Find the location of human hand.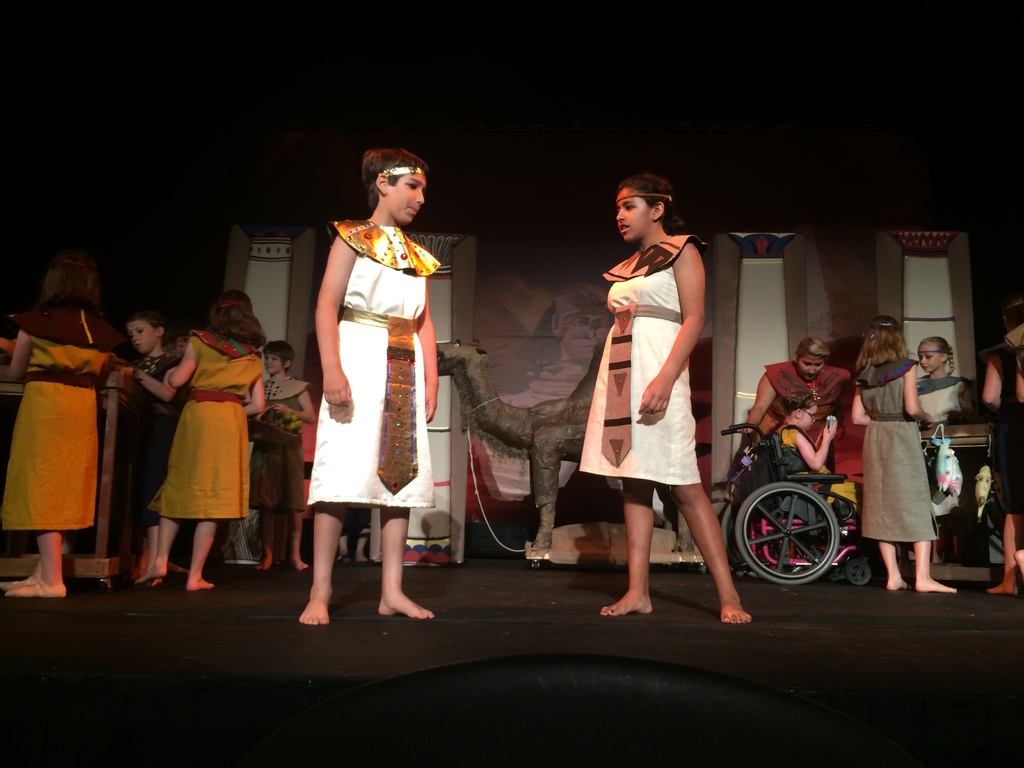
Location: <bbox>272, 404, 293, 415</bbox>.
